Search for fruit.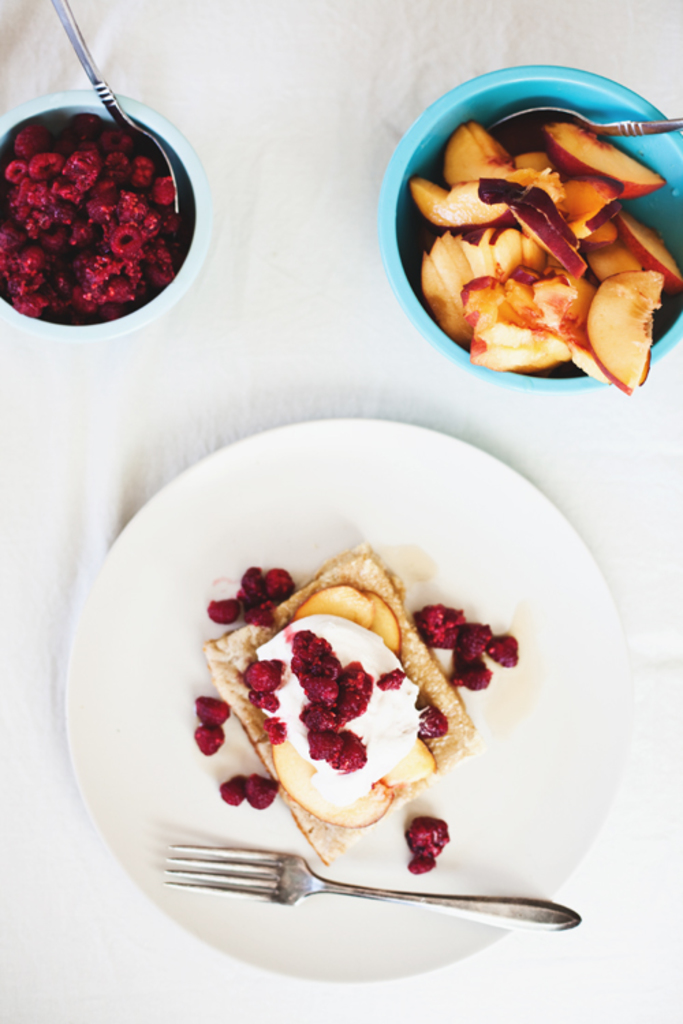
Found at <box>408,855,434,872</box>.
